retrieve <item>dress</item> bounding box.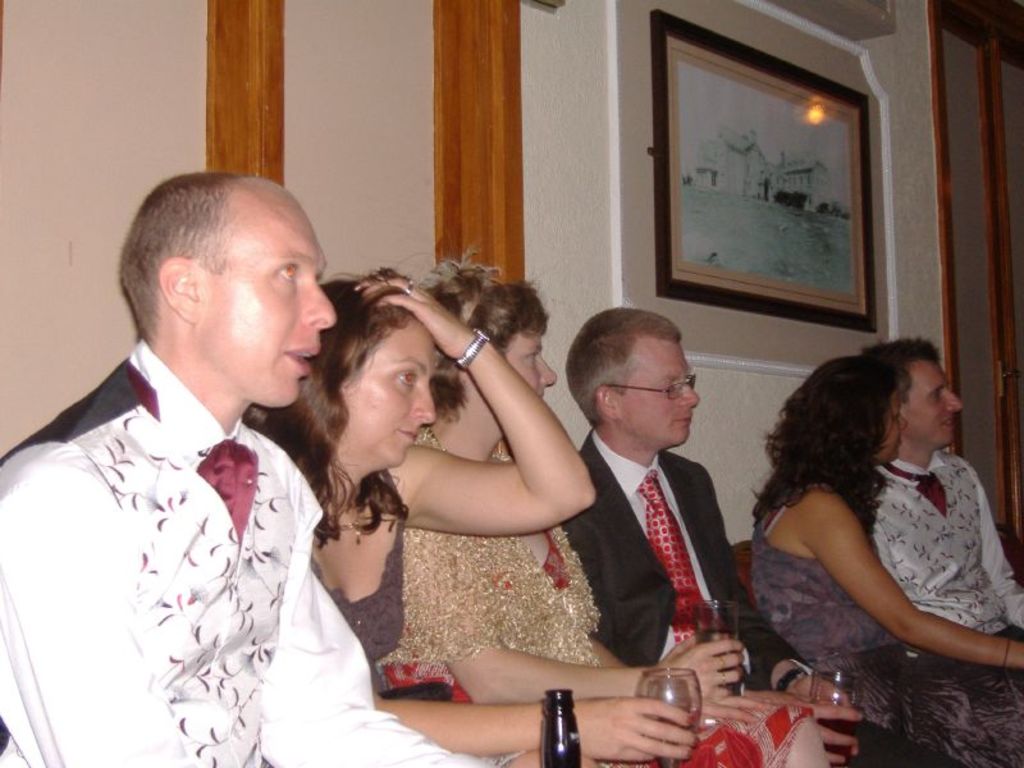
Bounding box: bbox(381, 530, 809, 767).
